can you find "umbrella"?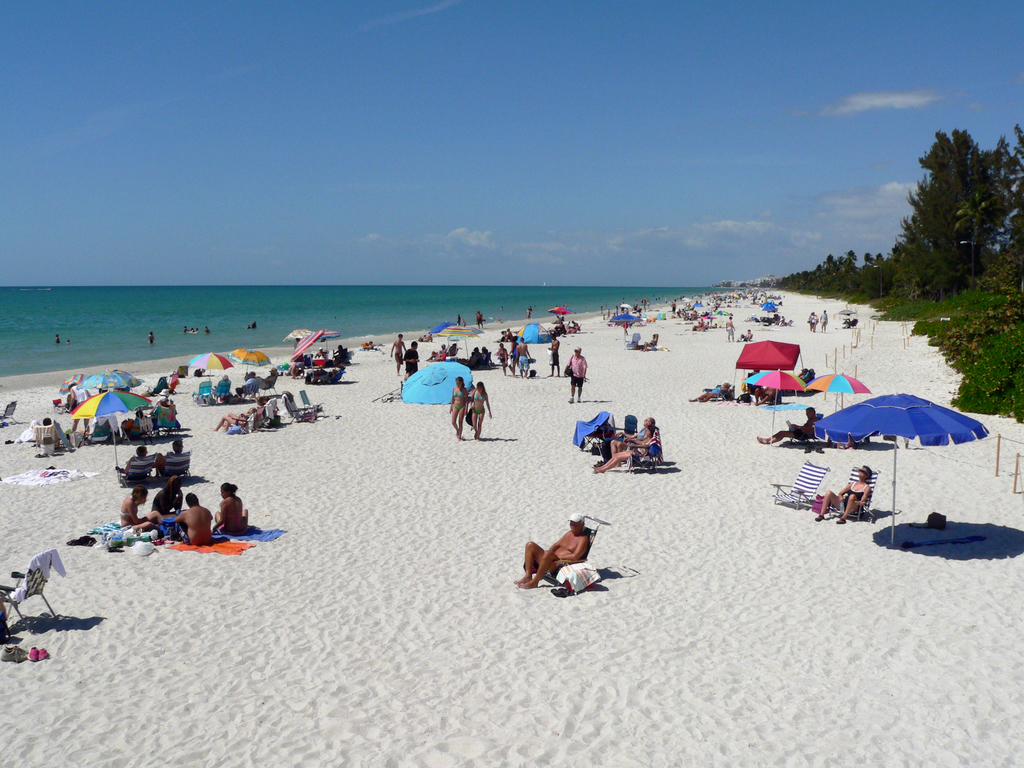
Yes, bounding box: 290:326:323:381.
